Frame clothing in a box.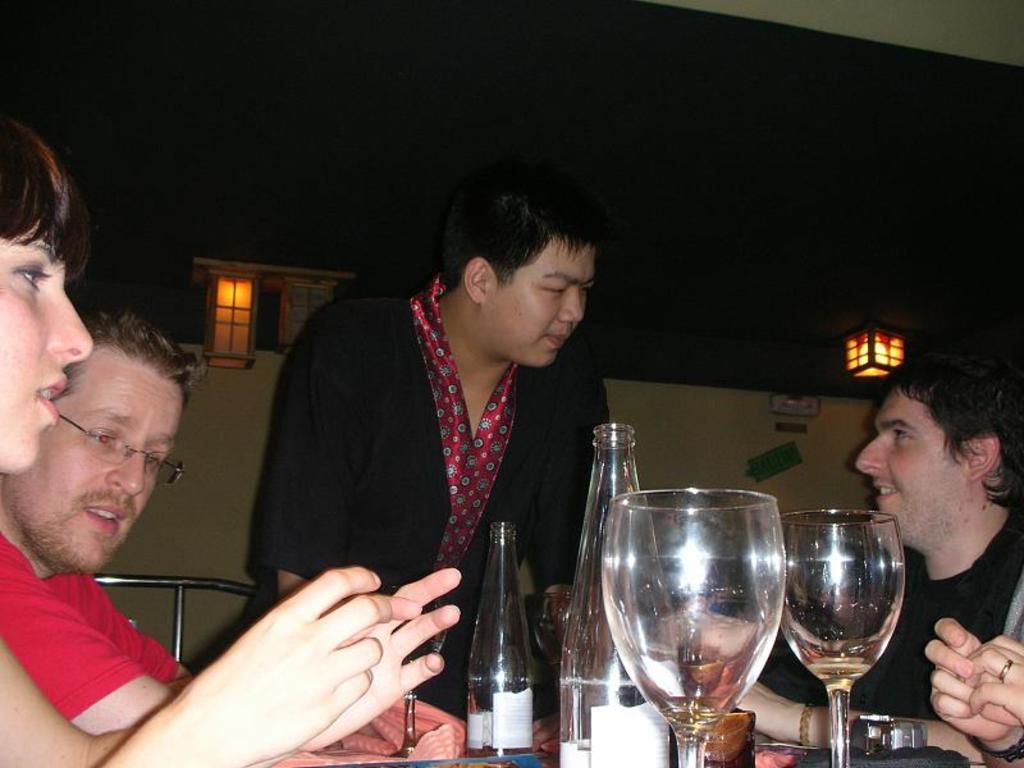
[left=250, top=256, right=643, bottom=646].
